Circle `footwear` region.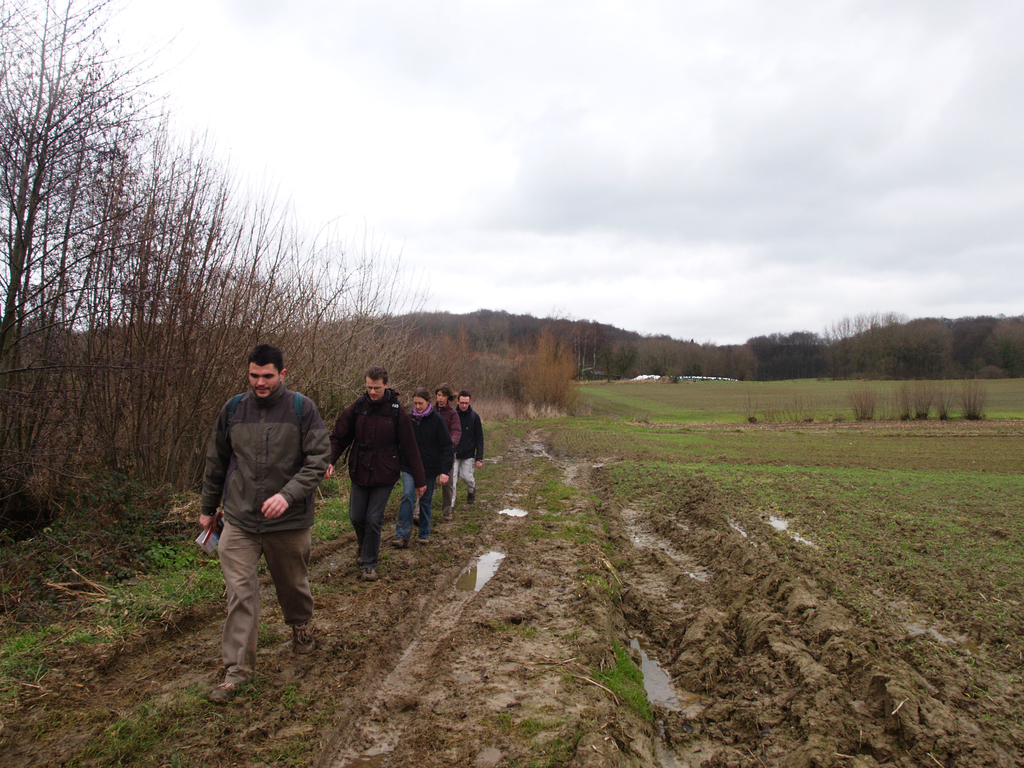
Region: [363, 568, 376, 584].
